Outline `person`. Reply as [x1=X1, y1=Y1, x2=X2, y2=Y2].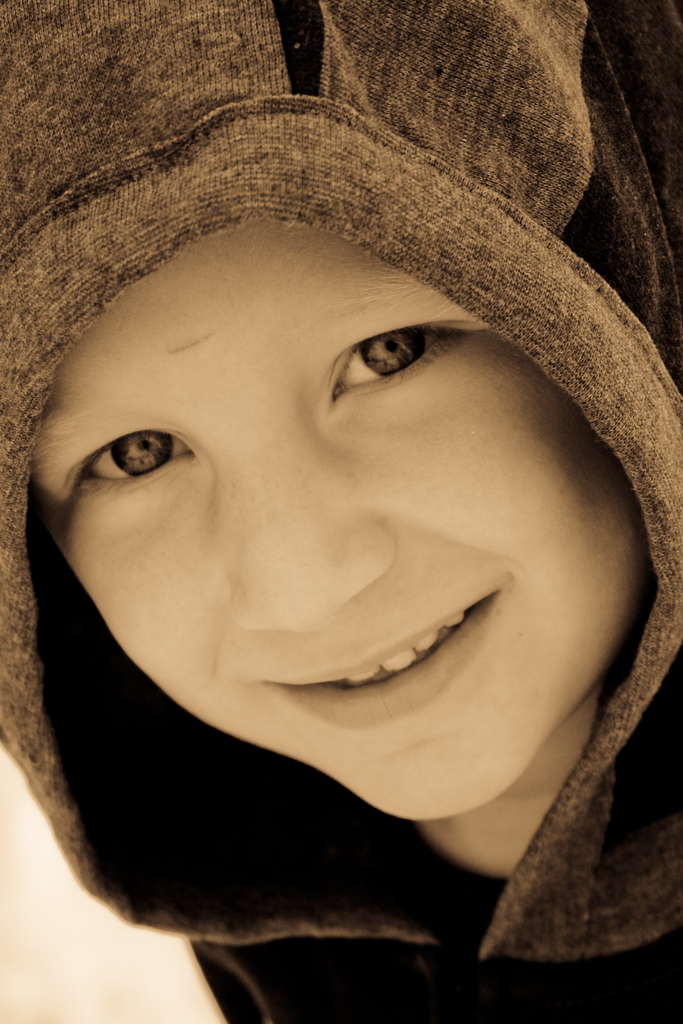
[x1=0, y1=0, x2=682, y2=1023].
